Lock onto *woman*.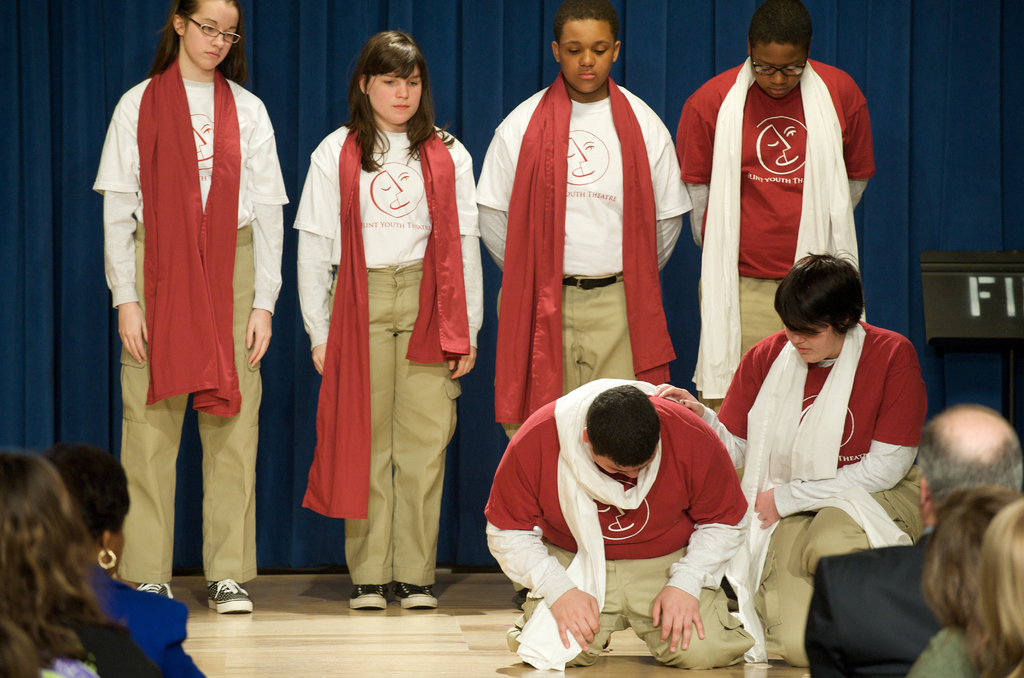
Locked: [36, 441, 206, 677].
